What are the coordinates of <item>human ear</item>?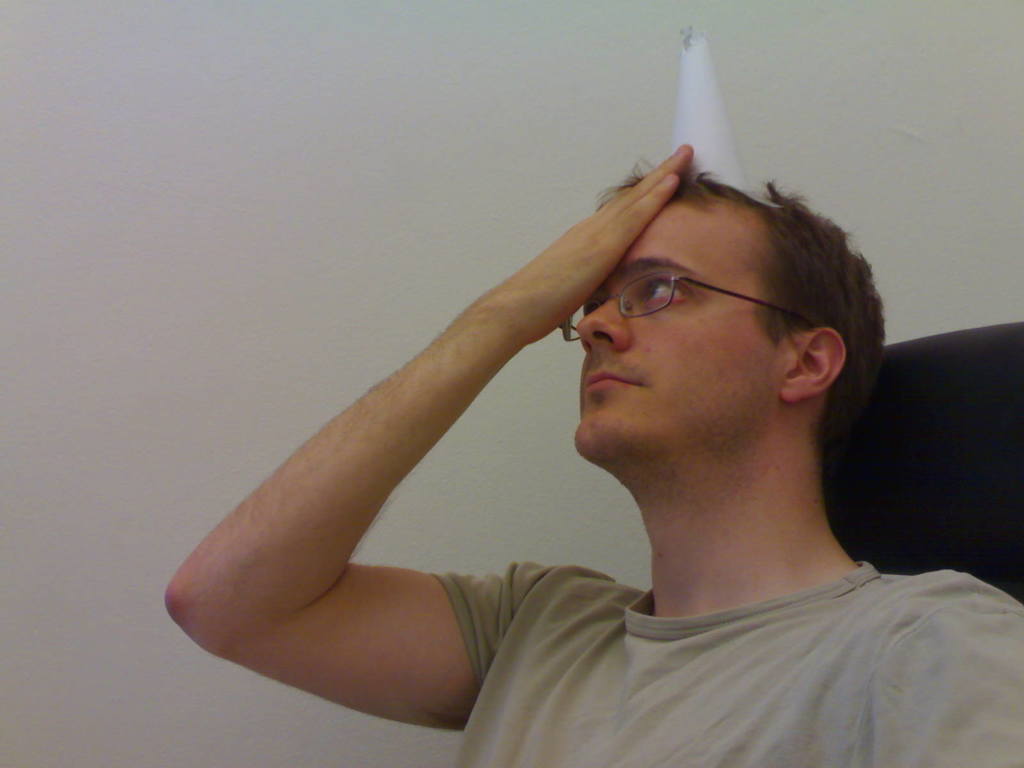
(x1=780, y1=329, x2=843, y2=401).
